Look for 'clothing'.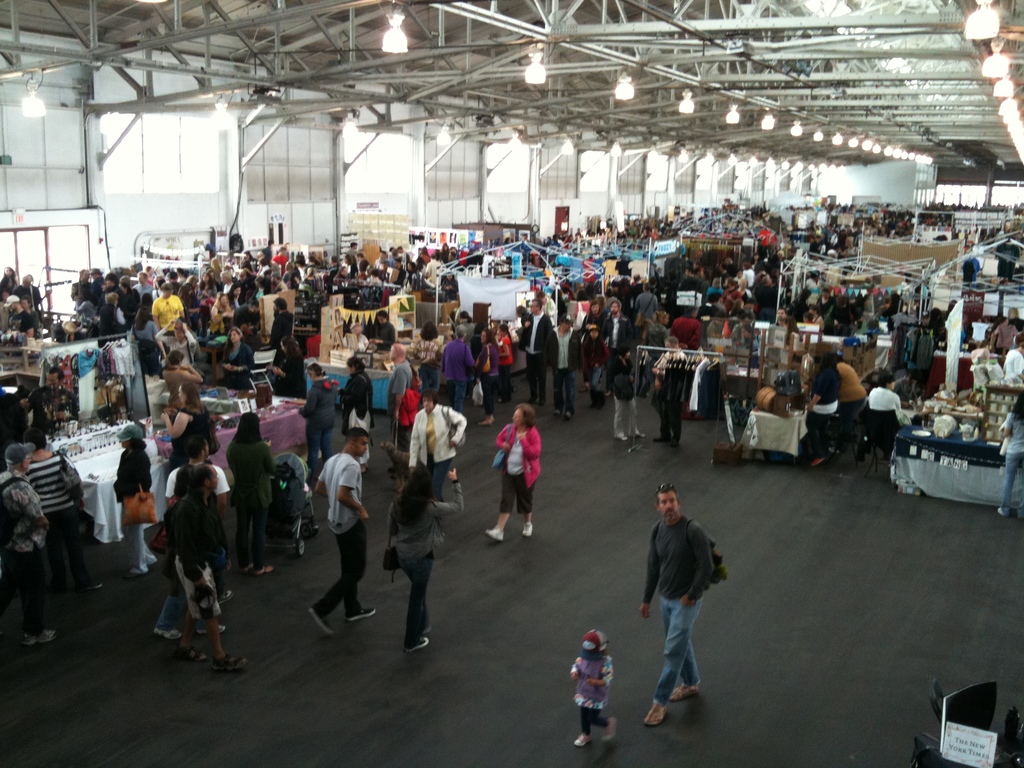
Found: select_region(990, 320, 1023, 352).
